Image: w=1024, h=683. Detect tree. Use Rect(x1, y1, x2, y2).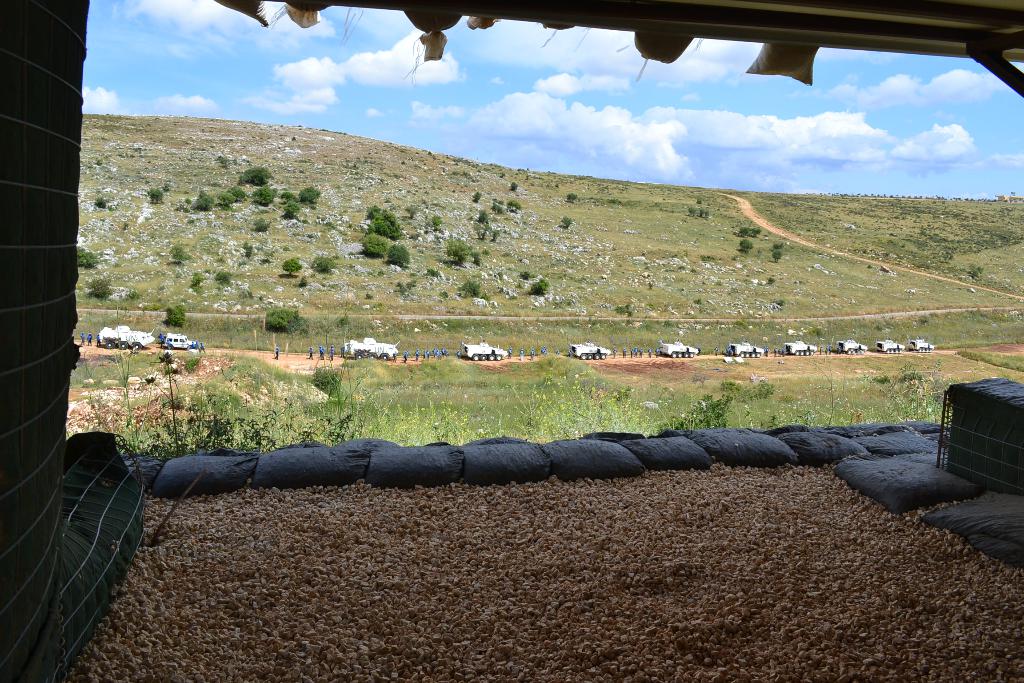
Rect(298, 185, 323, 203).
